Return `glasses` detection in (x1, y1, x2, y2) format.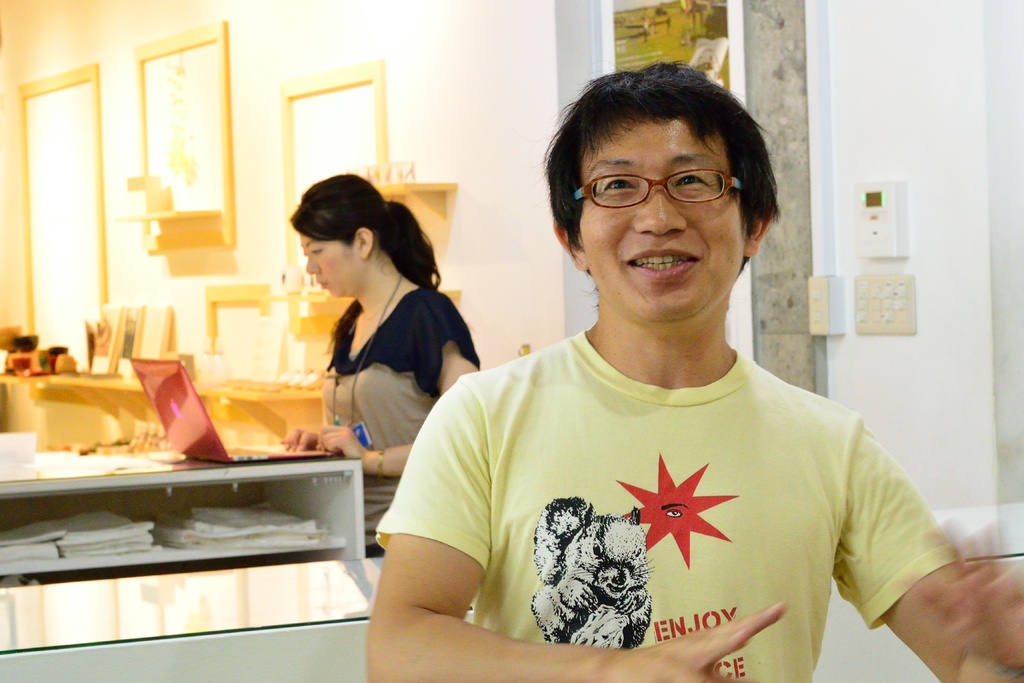
(572, 161, 758, 216).
